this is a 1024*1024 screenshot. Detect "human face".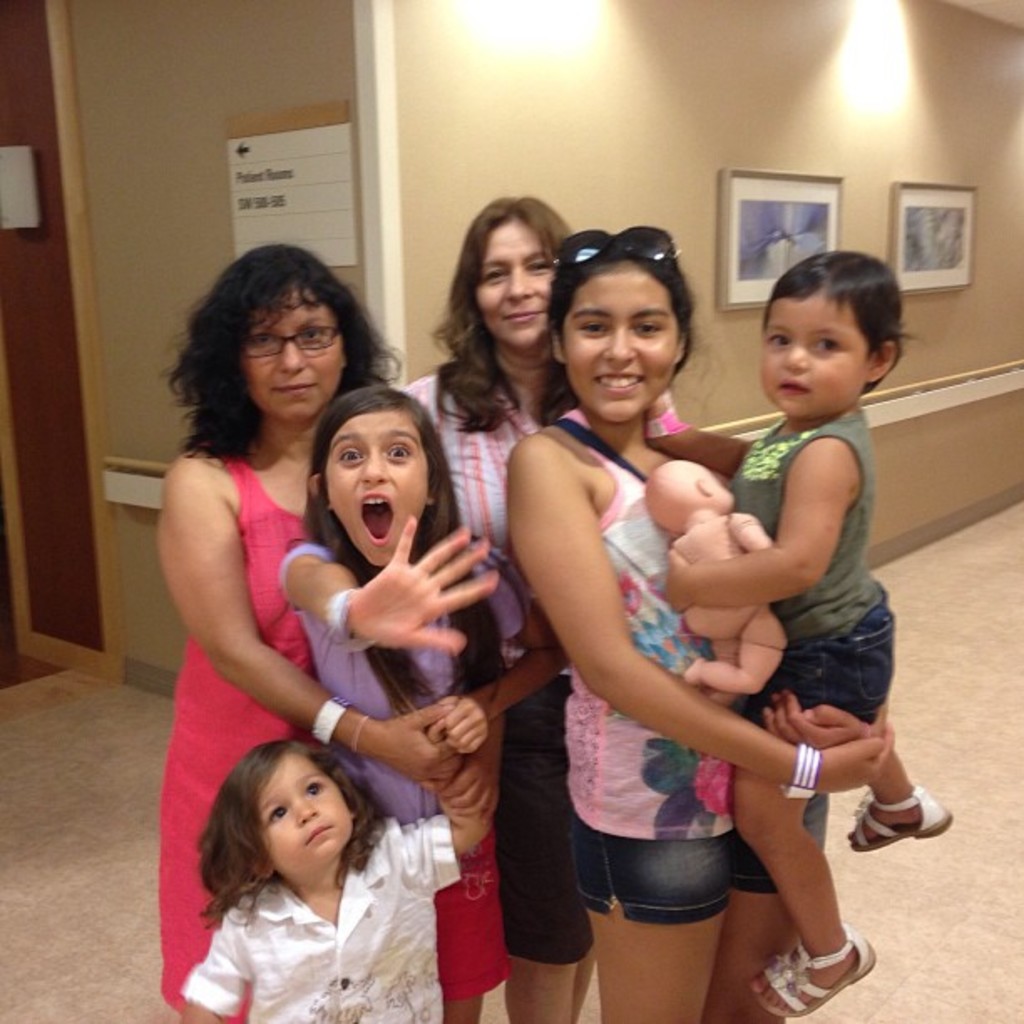
BBox(755, 286, 865, 422).
